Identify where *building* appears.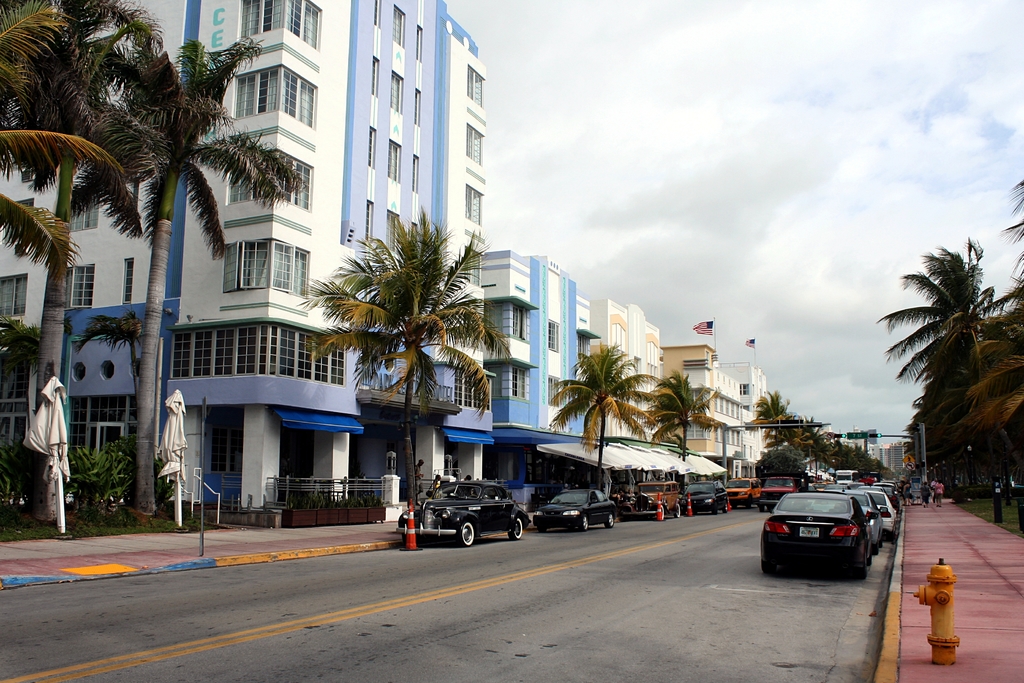
Appears at bbox=(0, 0, 499, 532).
